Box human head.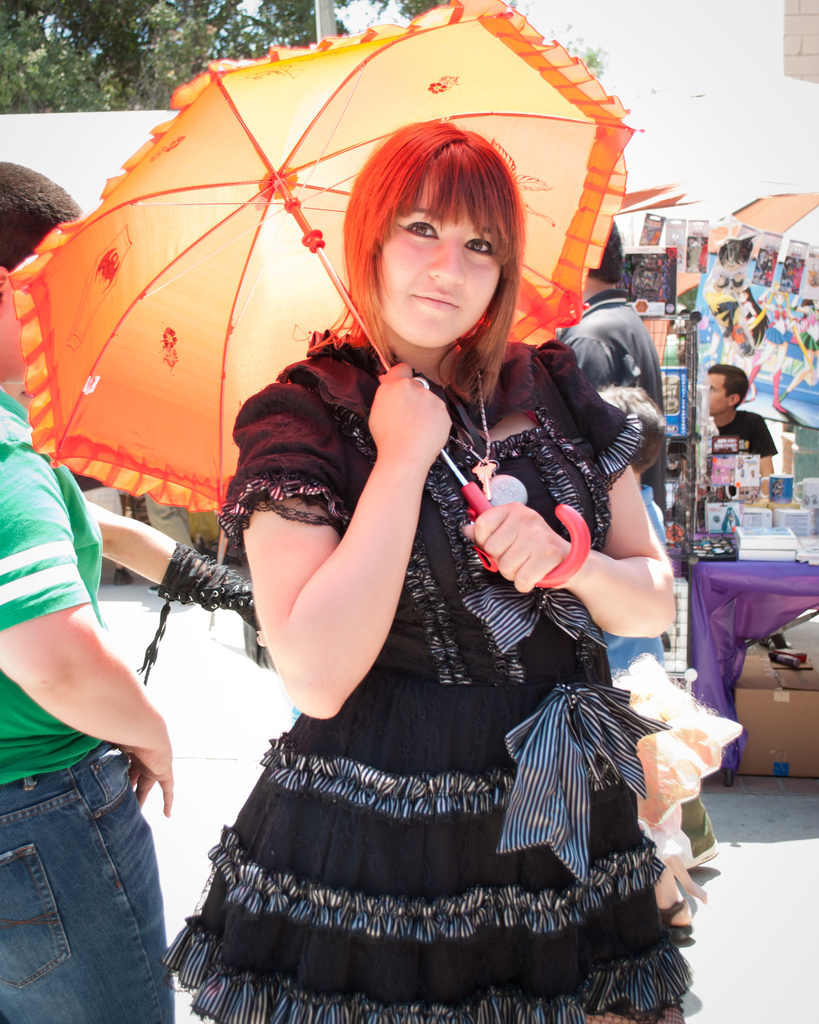
337/95/524/360.
